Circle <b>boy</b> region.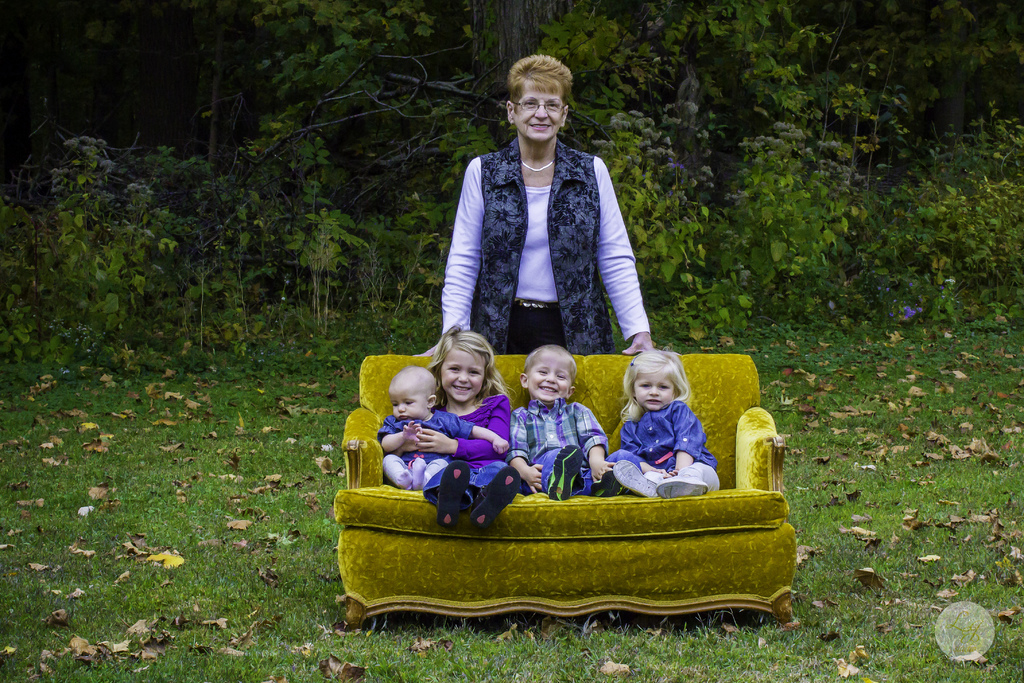
Region: [506, 344, 615, 506].
